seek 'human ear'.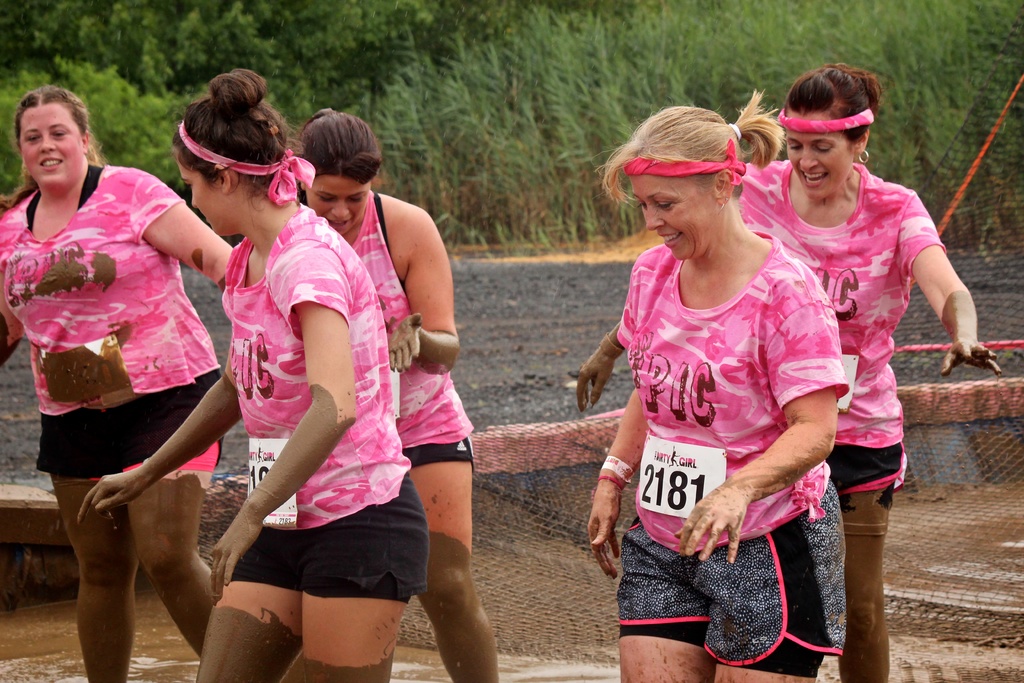
(81,131,90,152).
